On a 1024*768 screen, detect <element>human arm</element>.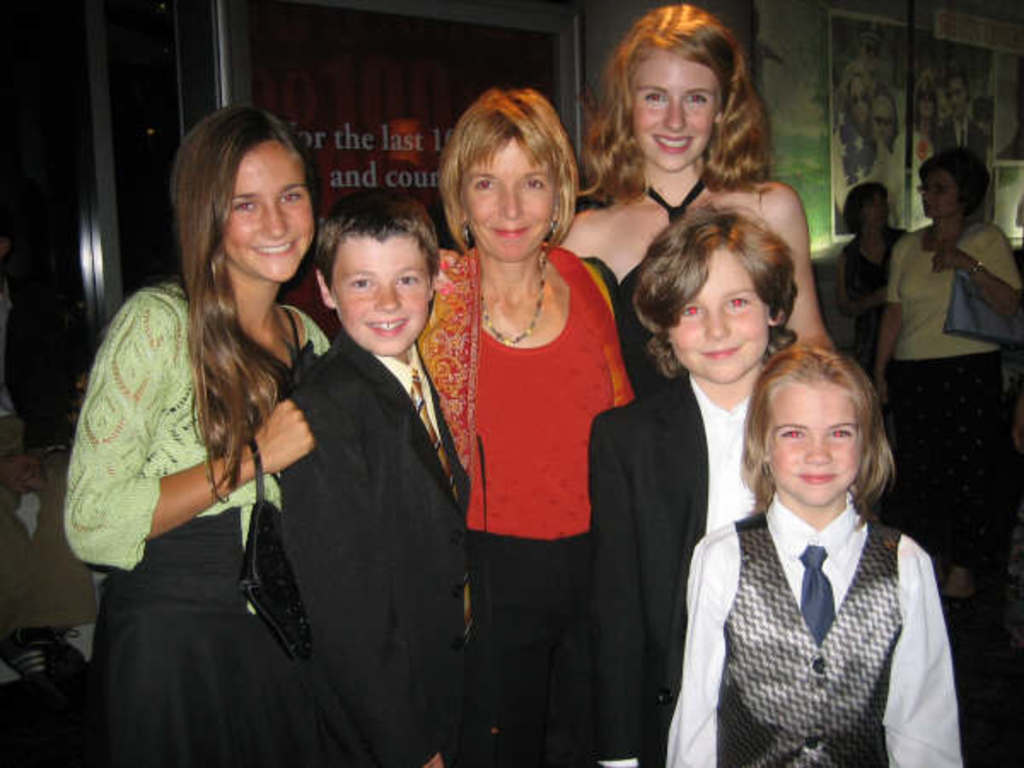
bbox=[889, 524, 969, 766].
